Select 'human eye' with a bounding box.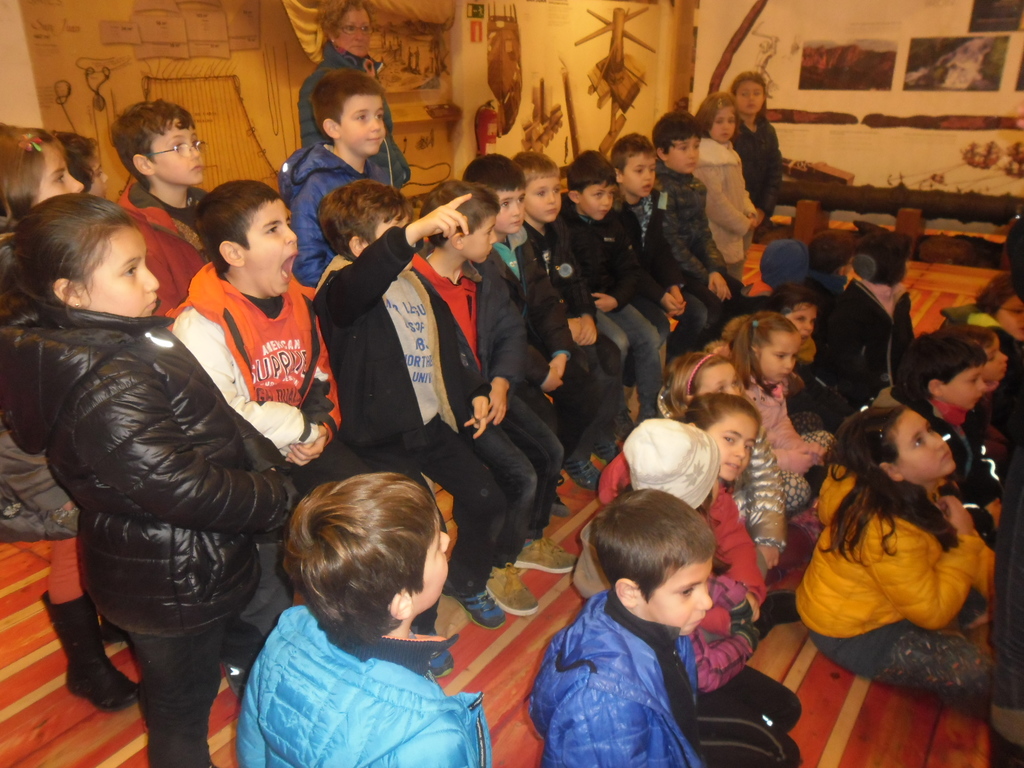
[551, 187, 563, 195].
